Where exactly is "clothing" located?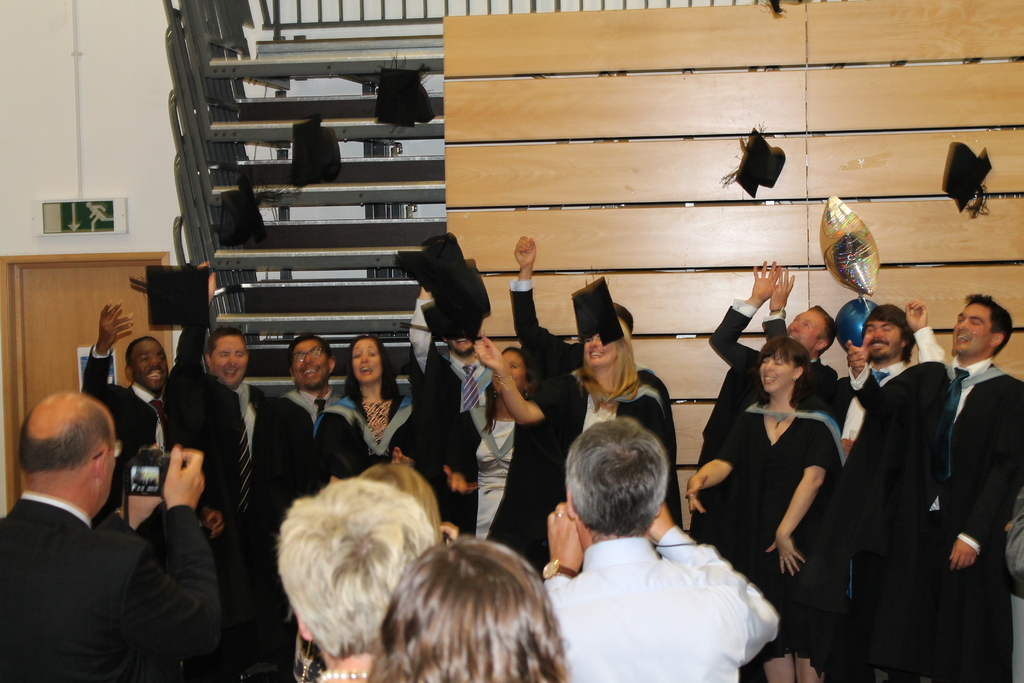
Its bounding box is left=837, top=340, right=959, bottom=682.
